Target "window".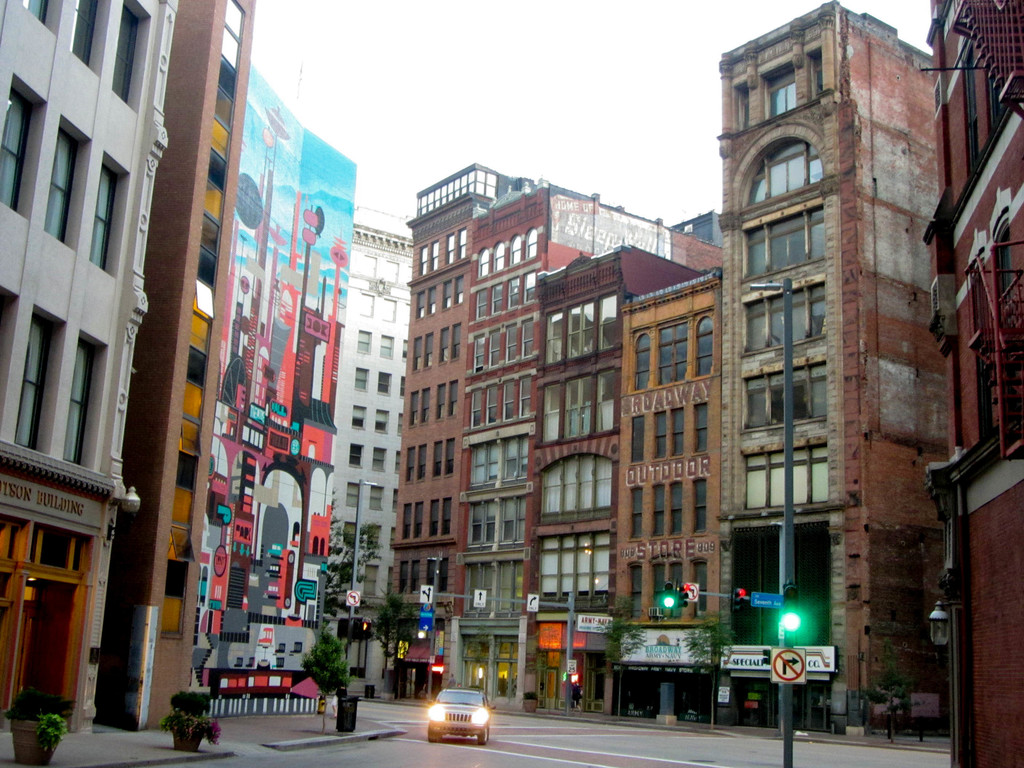
Target region: (x1=502, y1=322, x2=518, y2=363).
